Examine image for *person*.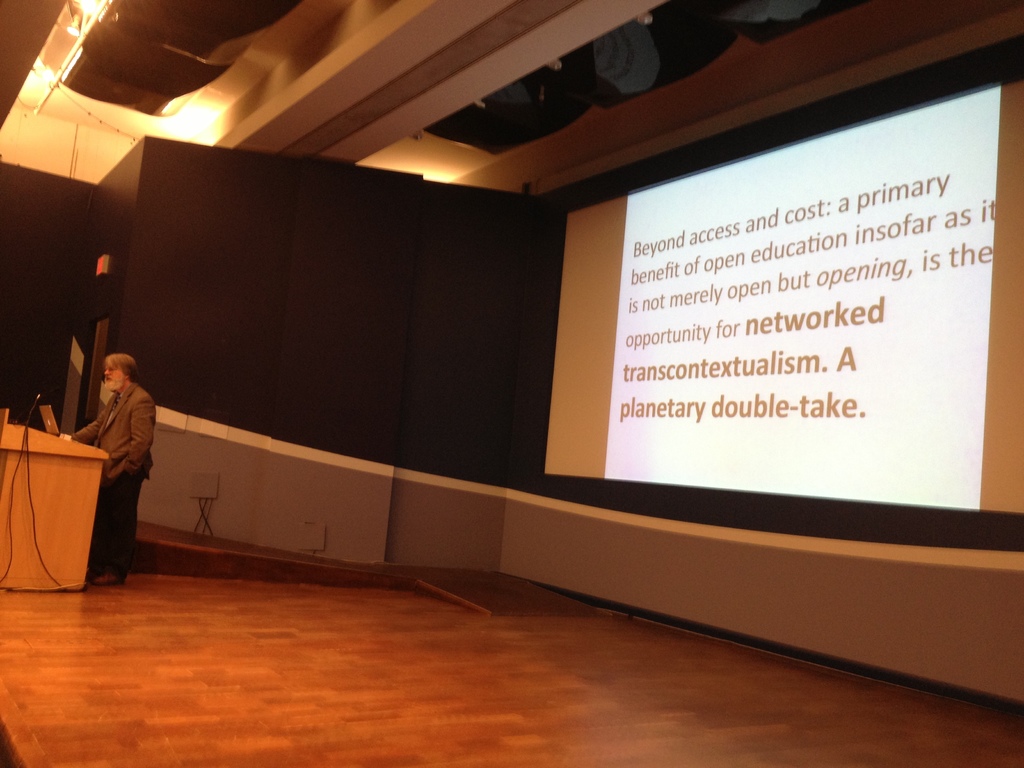
Examination result: 64,321,150,579.
